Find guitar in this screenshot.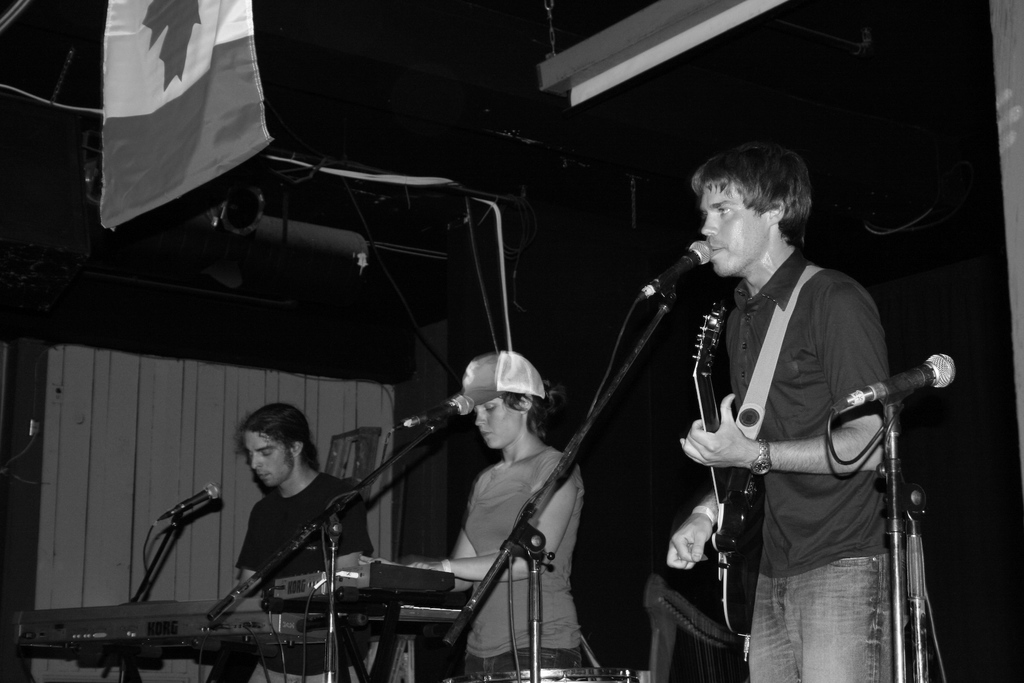
The bounding box for guitar is 687:297:760:638.
